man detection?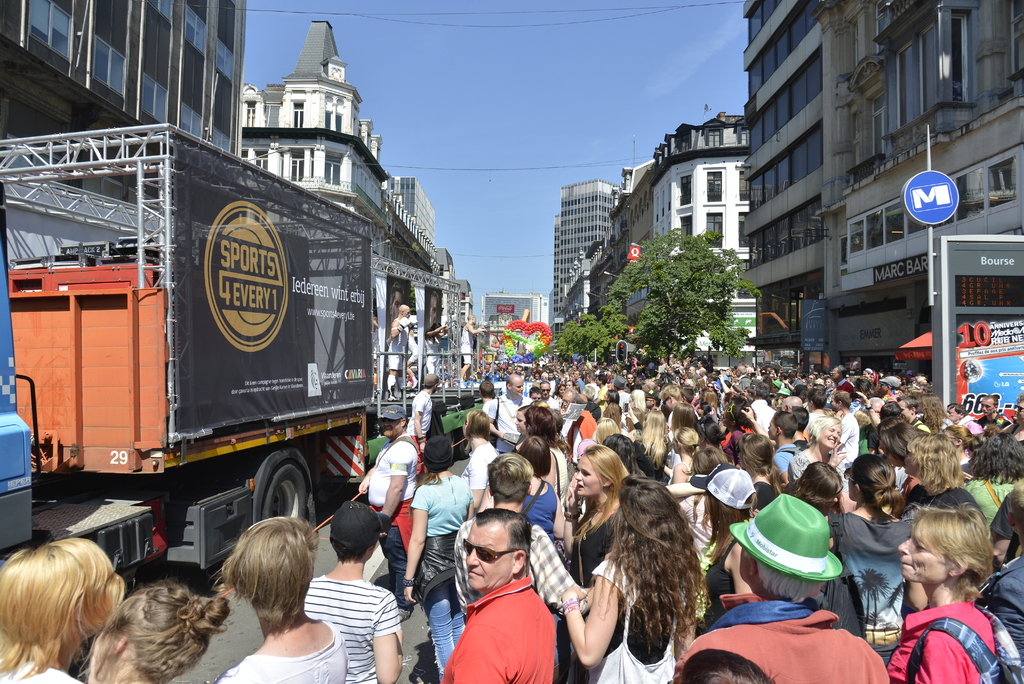
(529,387,541,401)
